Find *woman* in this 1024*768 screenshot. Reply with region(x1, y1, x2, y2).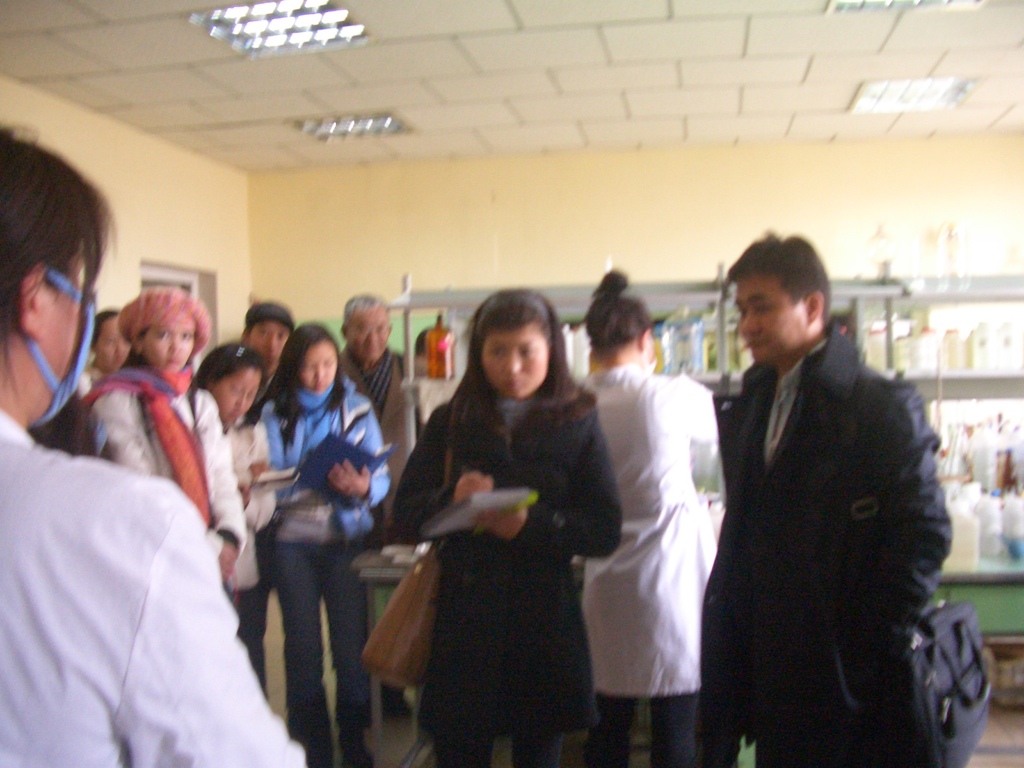
region(0, 118, 317, 767).
